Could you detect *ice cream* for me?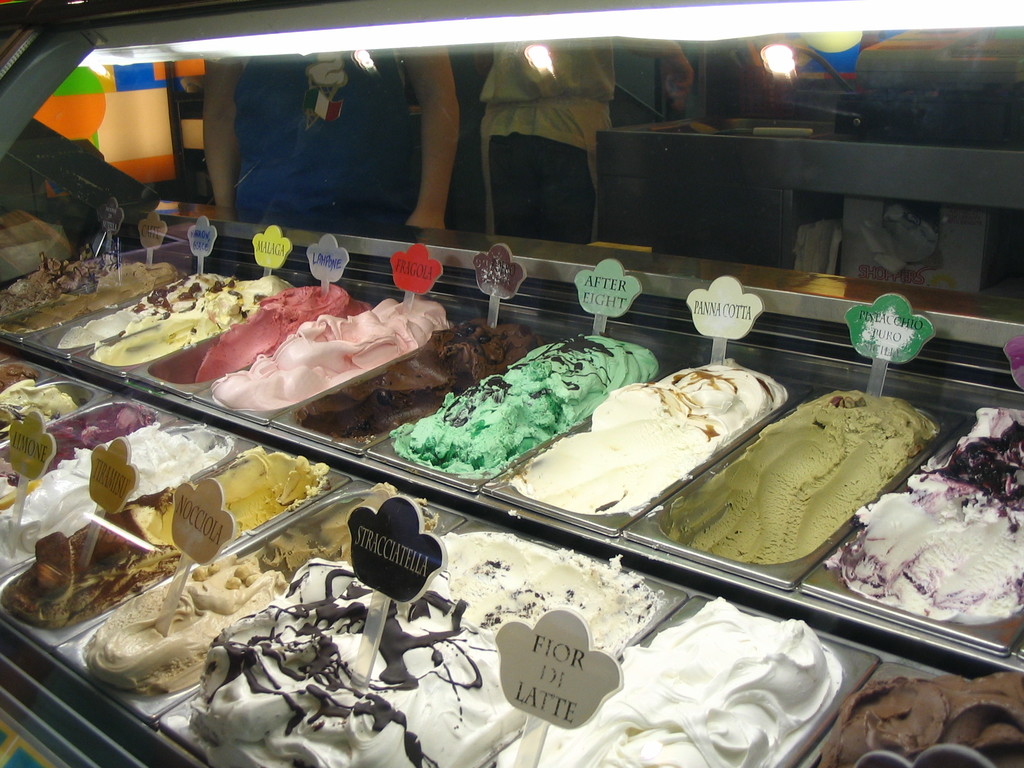
Detection result: (left=91, top=273, right=293, bottom=361).
